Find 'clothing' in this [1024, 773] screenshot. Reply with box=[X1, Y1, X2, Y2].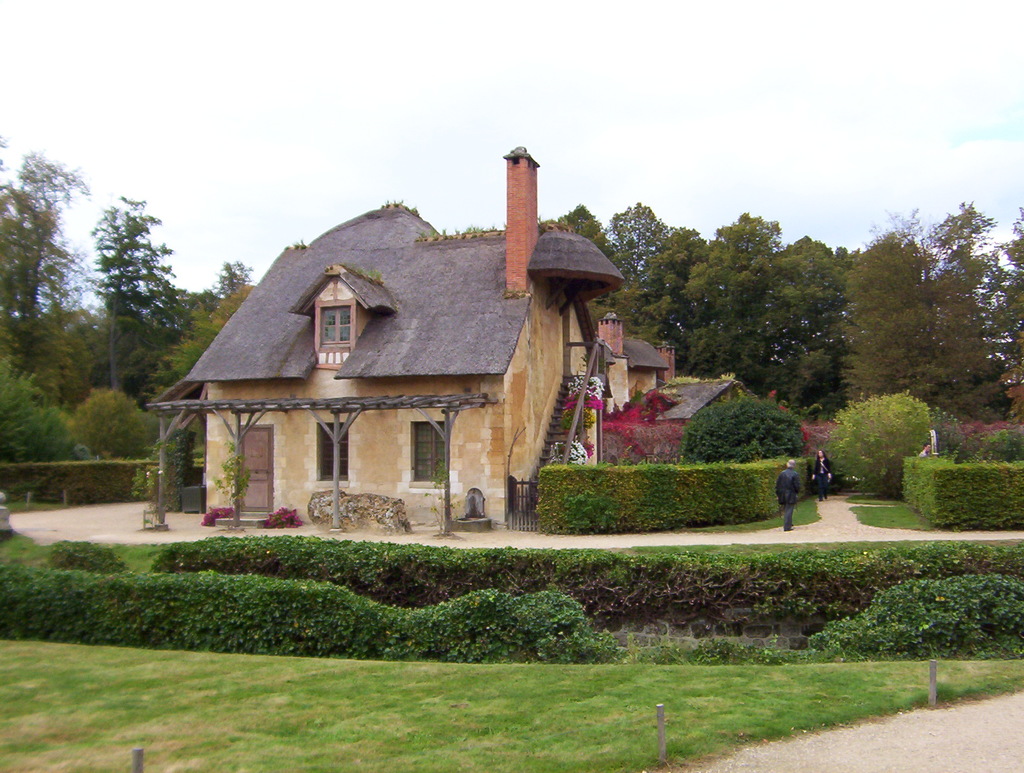
box=[774, 468, 798, 503].
